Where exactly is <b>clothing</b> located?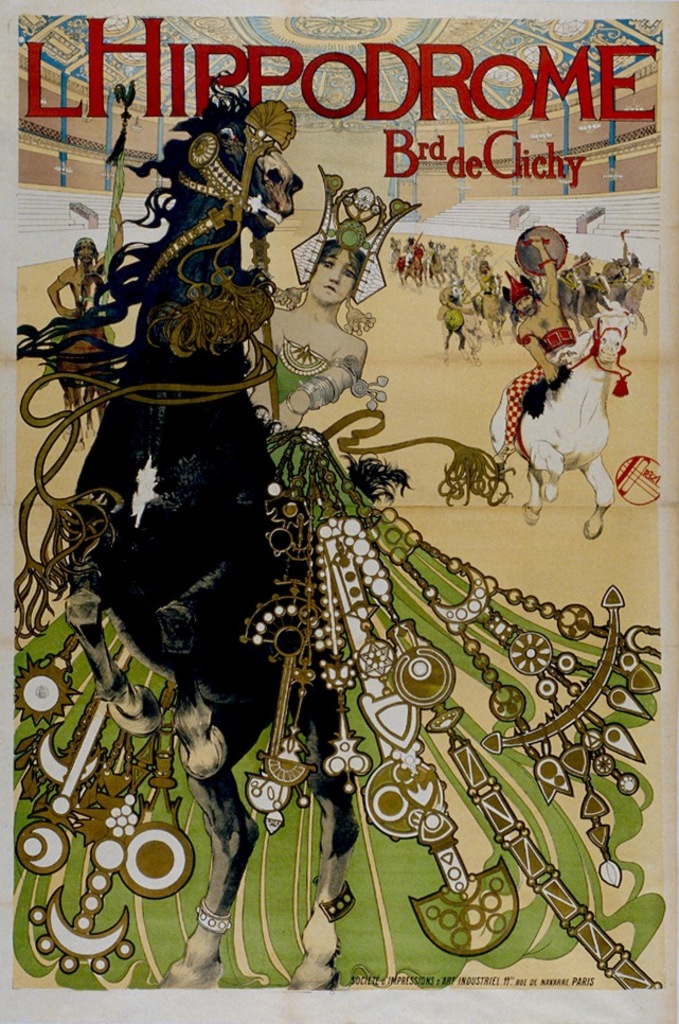
Its bounding box is <region>7, 341, 668, 990</region>.
